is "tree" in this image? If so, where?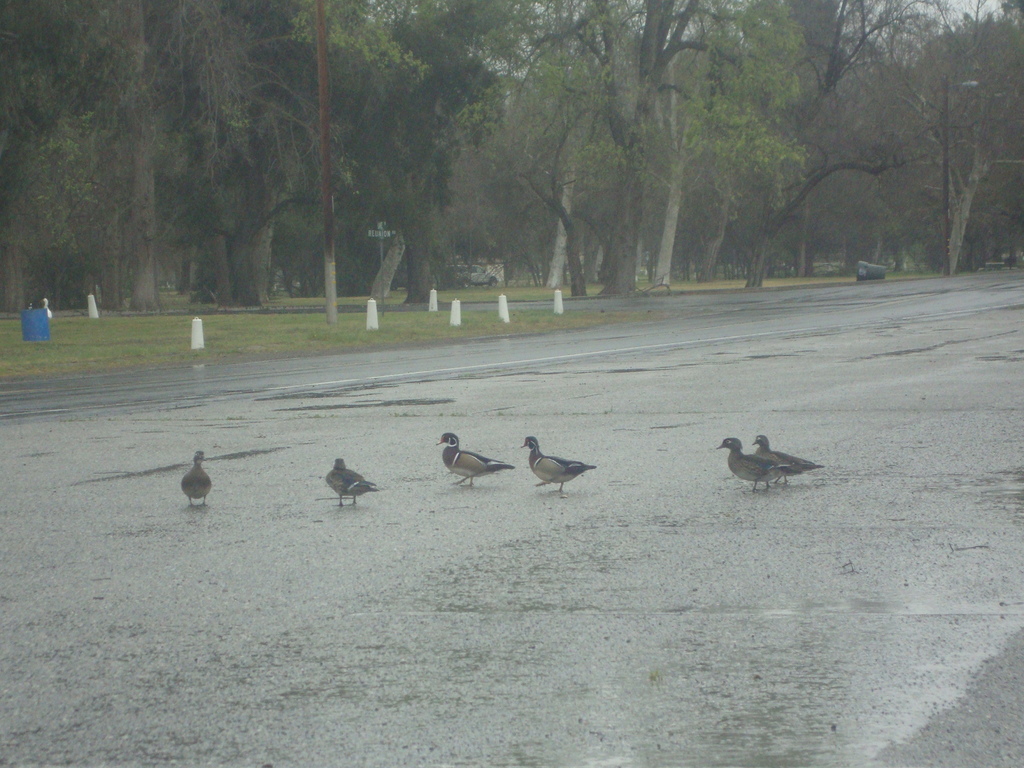
Yes, at (717, 35, 1023, 280).
